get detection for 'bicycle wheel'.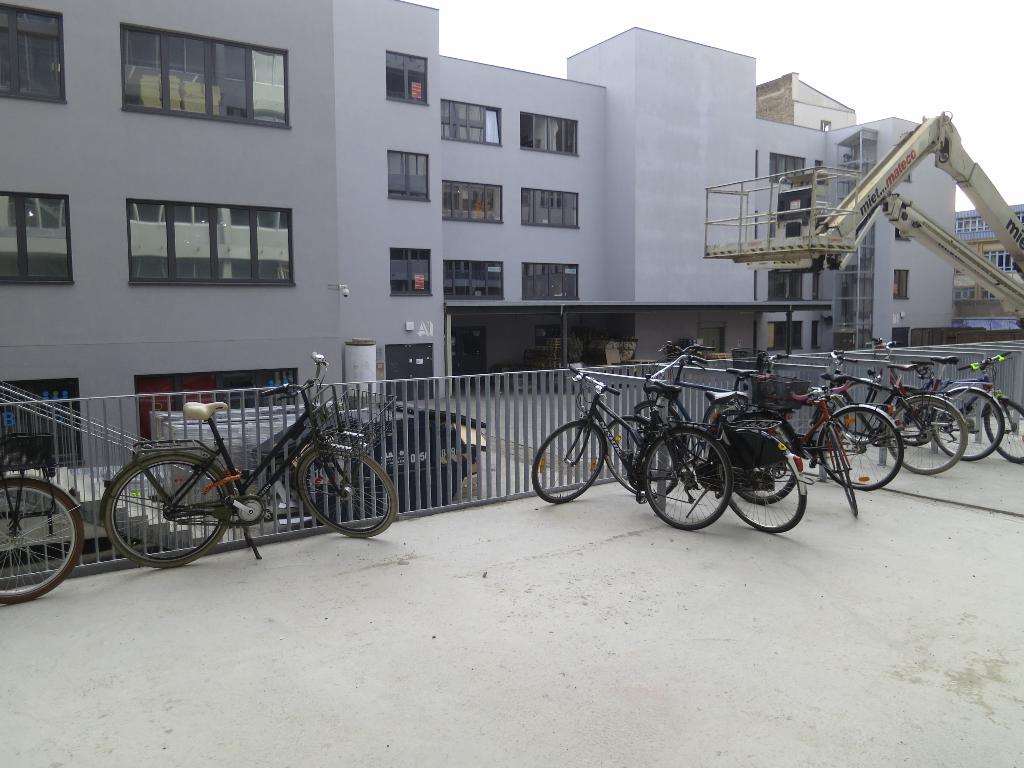
Detection: select_region(642, 421, 735, 532).
